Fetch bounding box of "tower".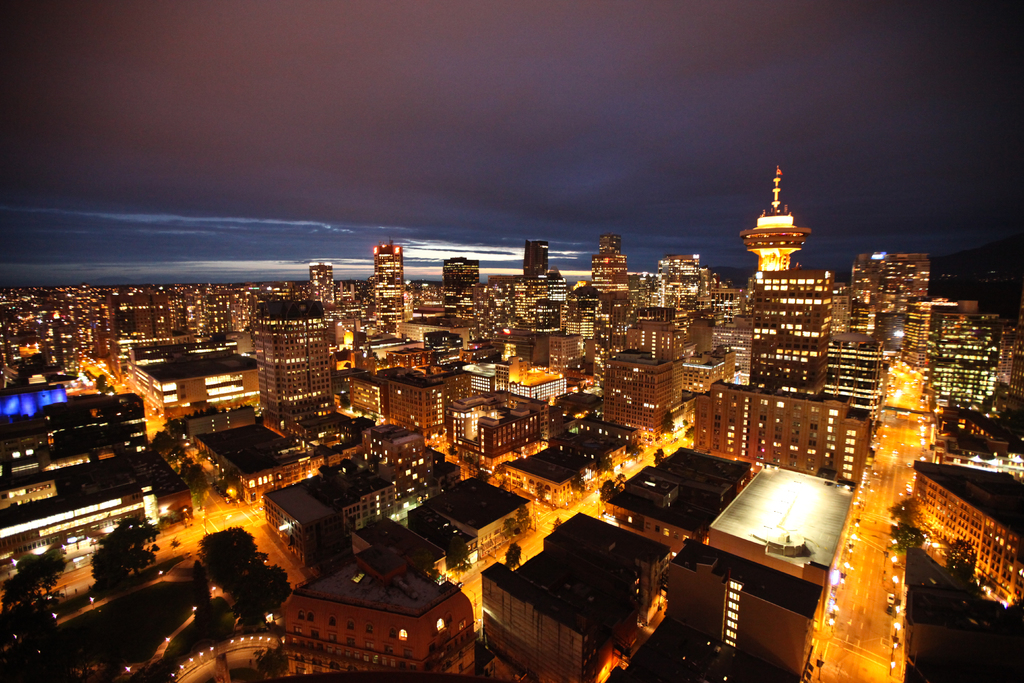
Bbox: {"x1": 847, "y1": 250, "x2": 932, "y2": 356}.
